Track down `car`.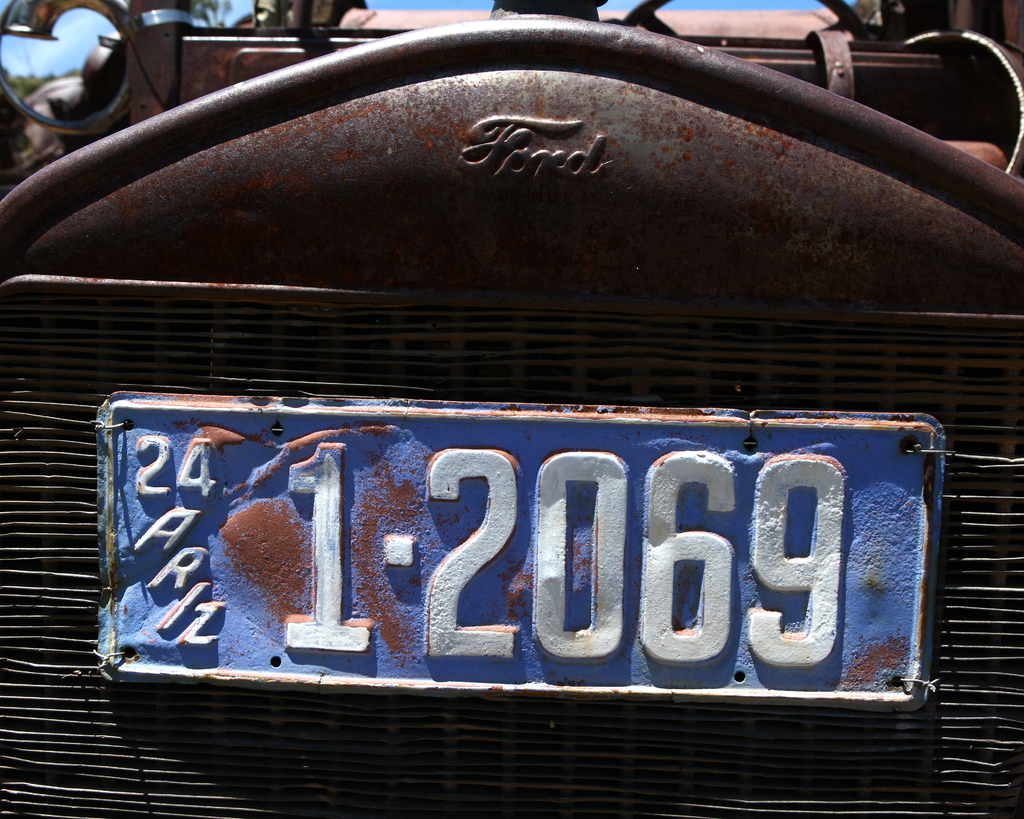
Tracked to <bbox>0, 1, 1023, 818</bbox>.
